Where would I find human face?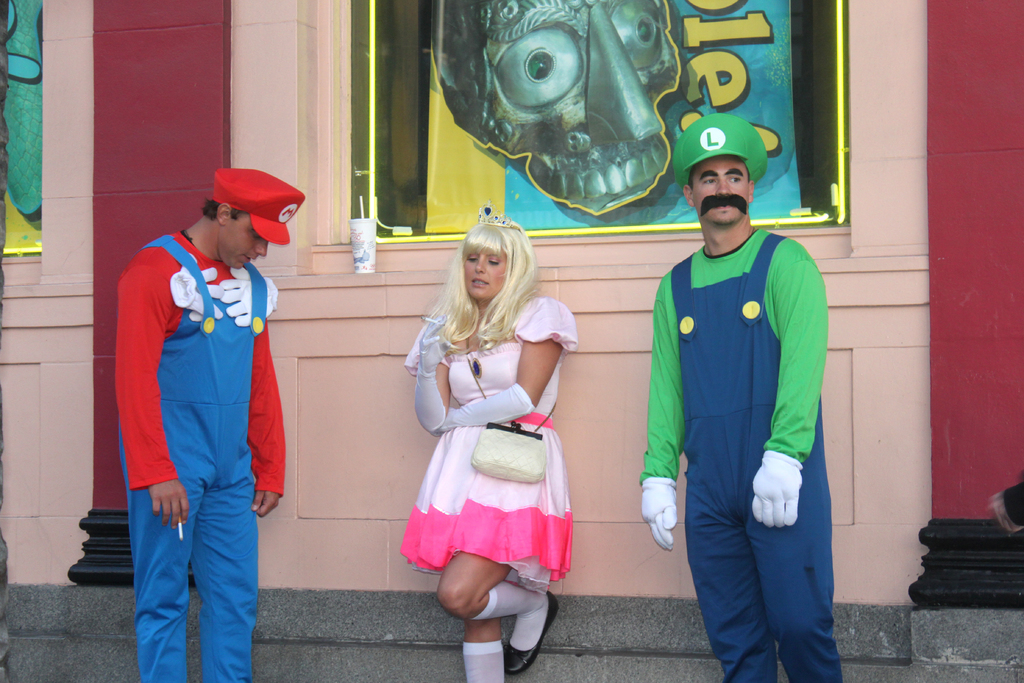
At box=[225, 212, 270, 267].
